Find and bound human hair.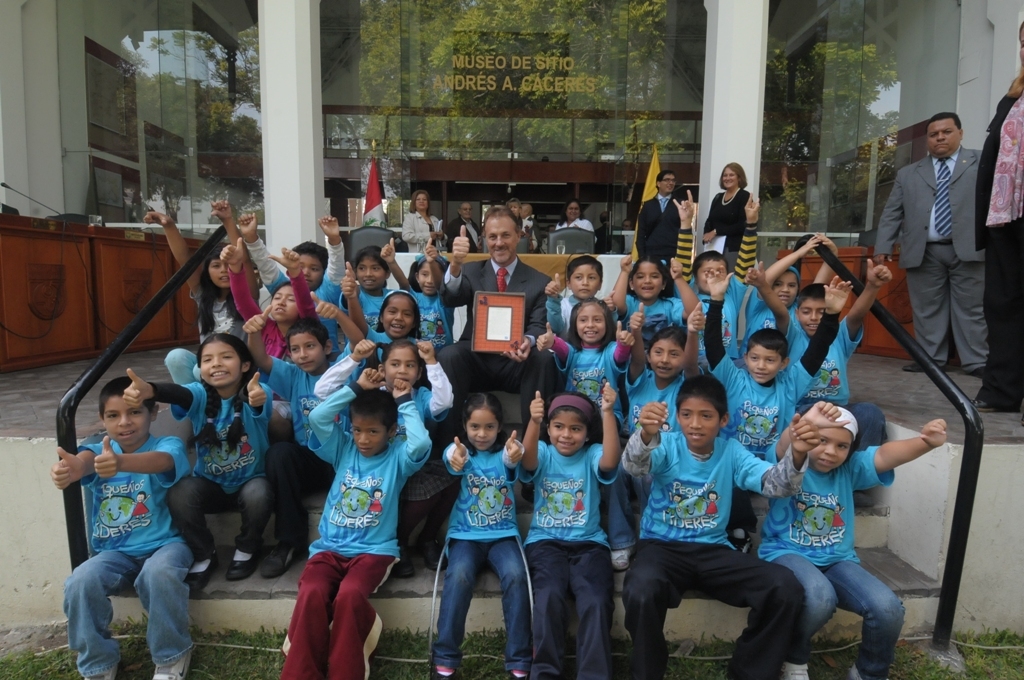
Bound: x1=458 y1=393 x2=506 y2=458.
